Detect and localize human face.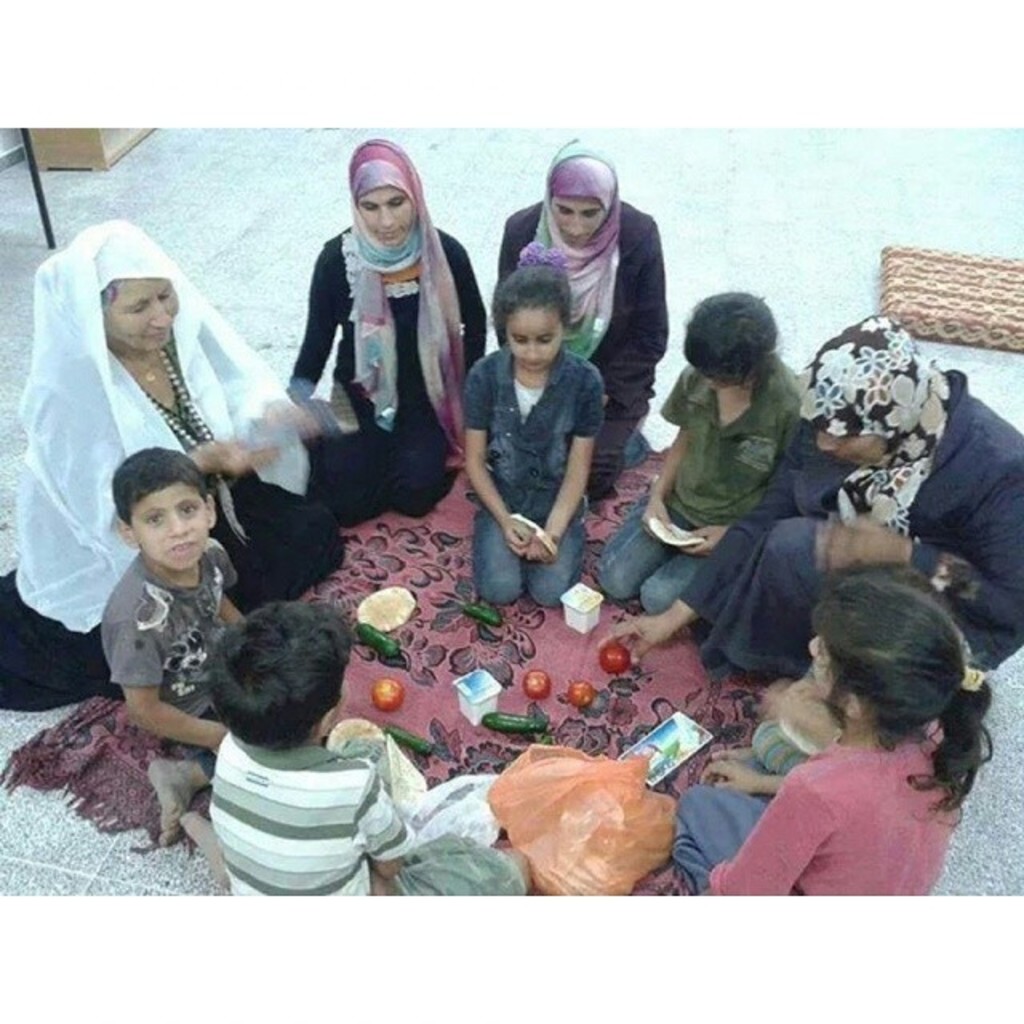
Localized at bbox=(354, 186, 418, 248).
